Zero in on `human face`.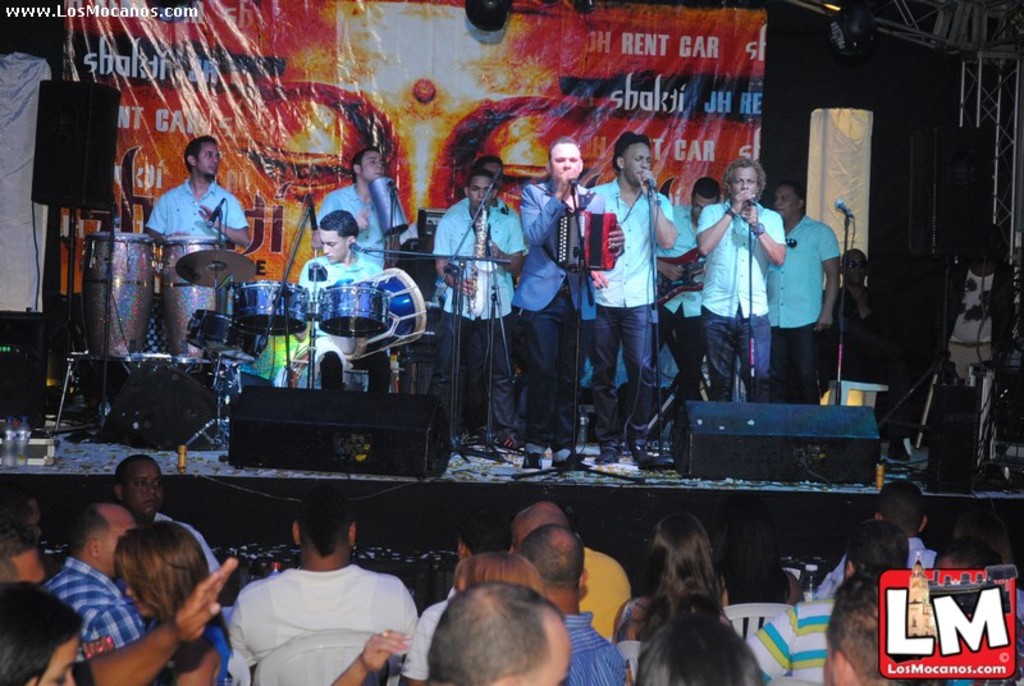
Zeroed in: select_region(120, 454, 163, 525).
